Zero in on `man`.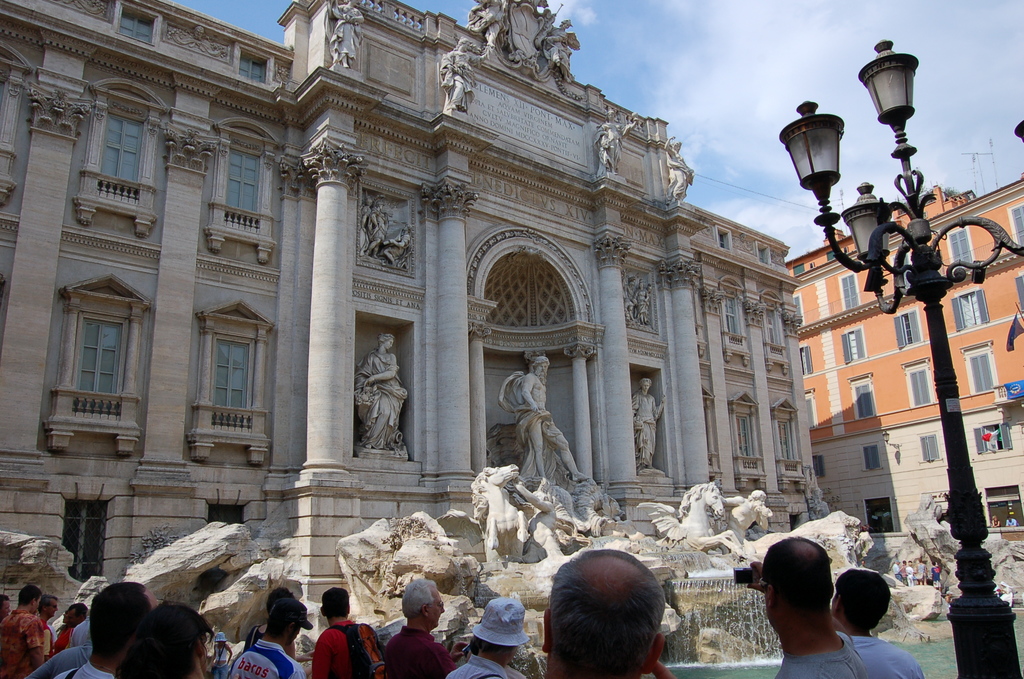
Zeroed in: [316,586,379,678].
